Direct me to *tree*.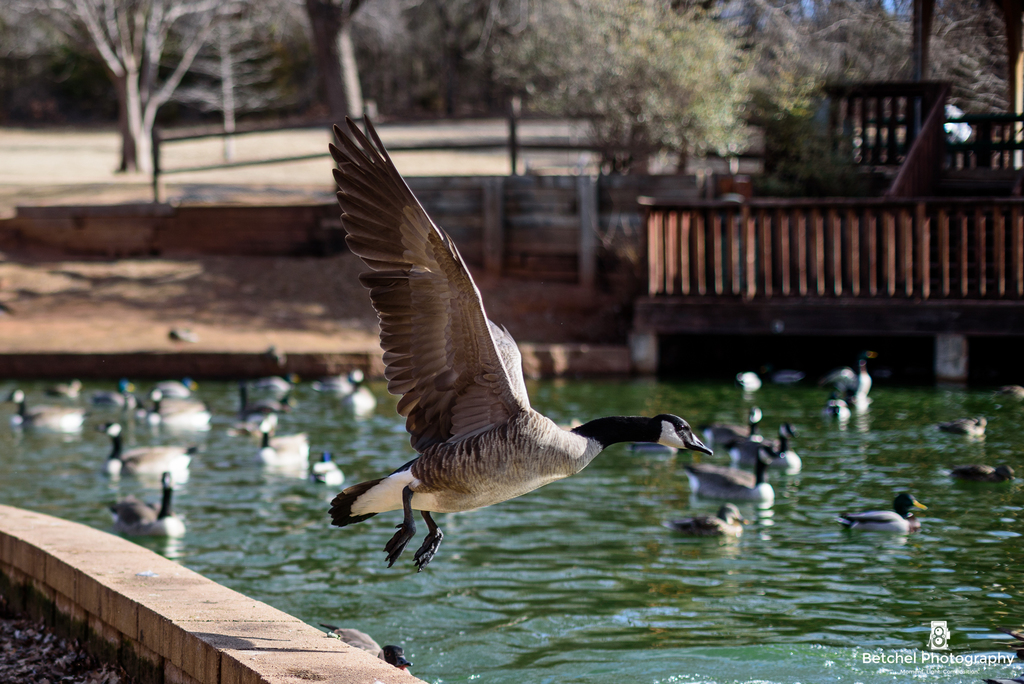
Direction: [left=2, top=0, right=280, bottom=167].
